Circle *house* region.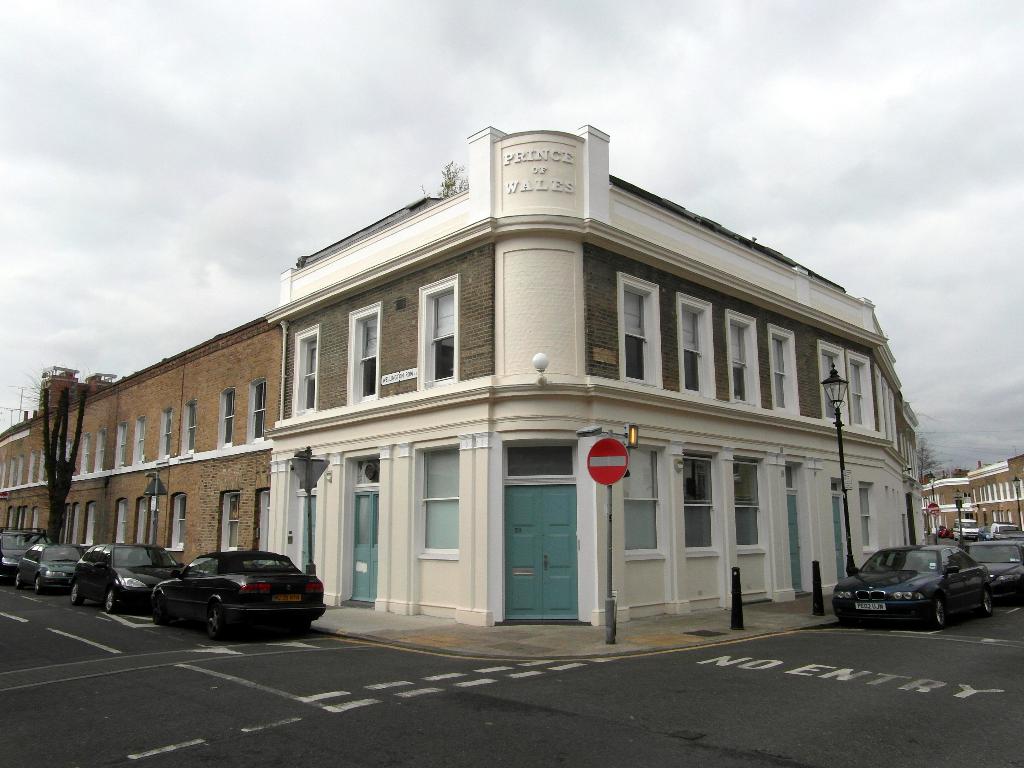
Region: <bbox>968, 449, 1023, 535</bbox>.
